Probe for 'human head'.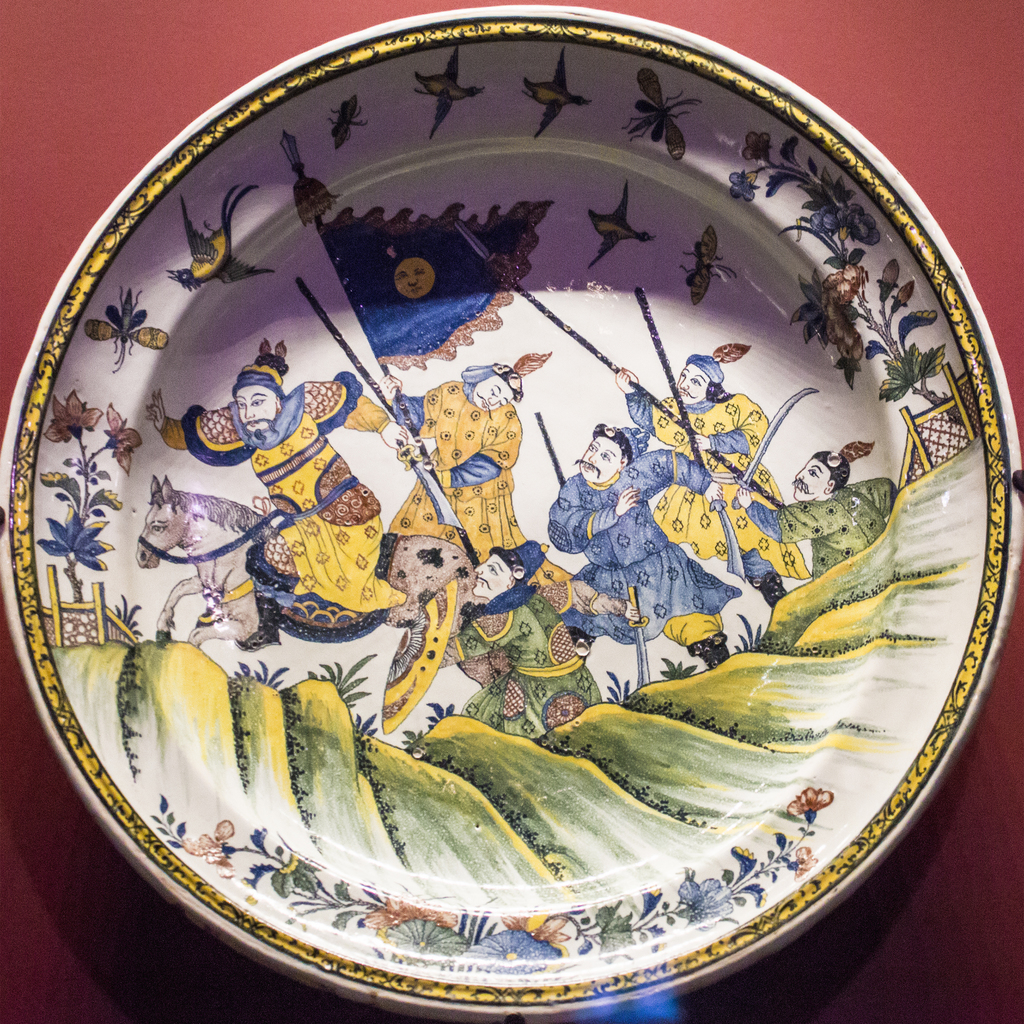
Probe result: x1=466 y1=365 x2=520 y2=412.
